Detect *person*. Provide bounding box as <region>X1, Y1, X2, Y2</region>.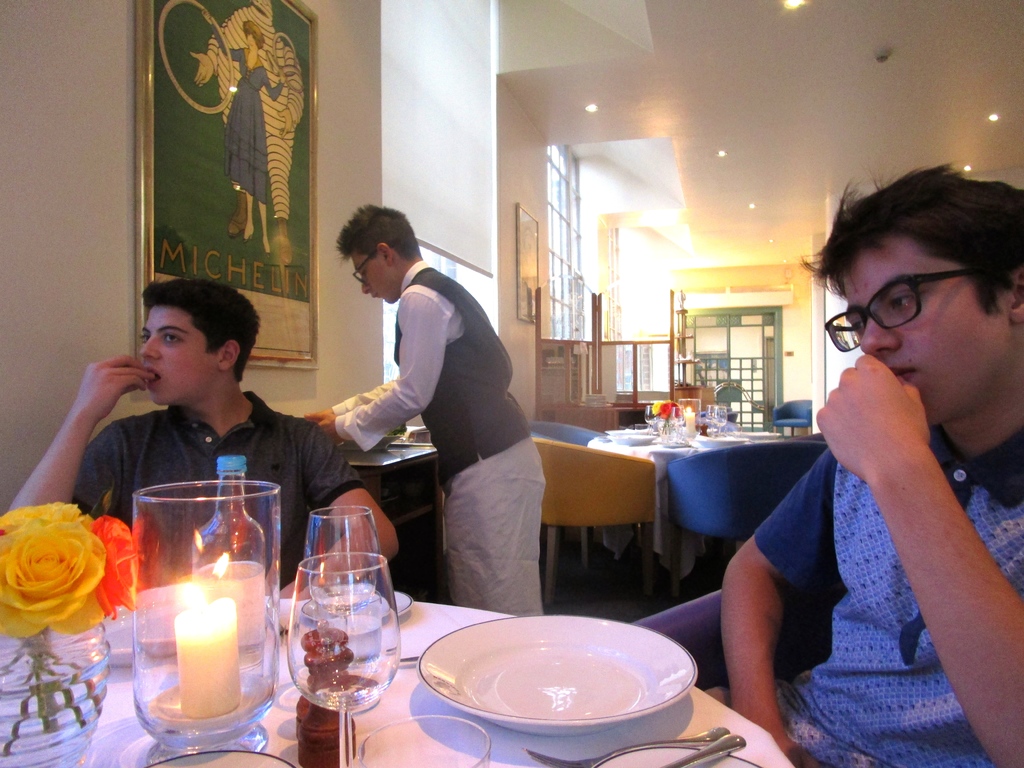
<region>722, 164, 1023, 767</region>.
